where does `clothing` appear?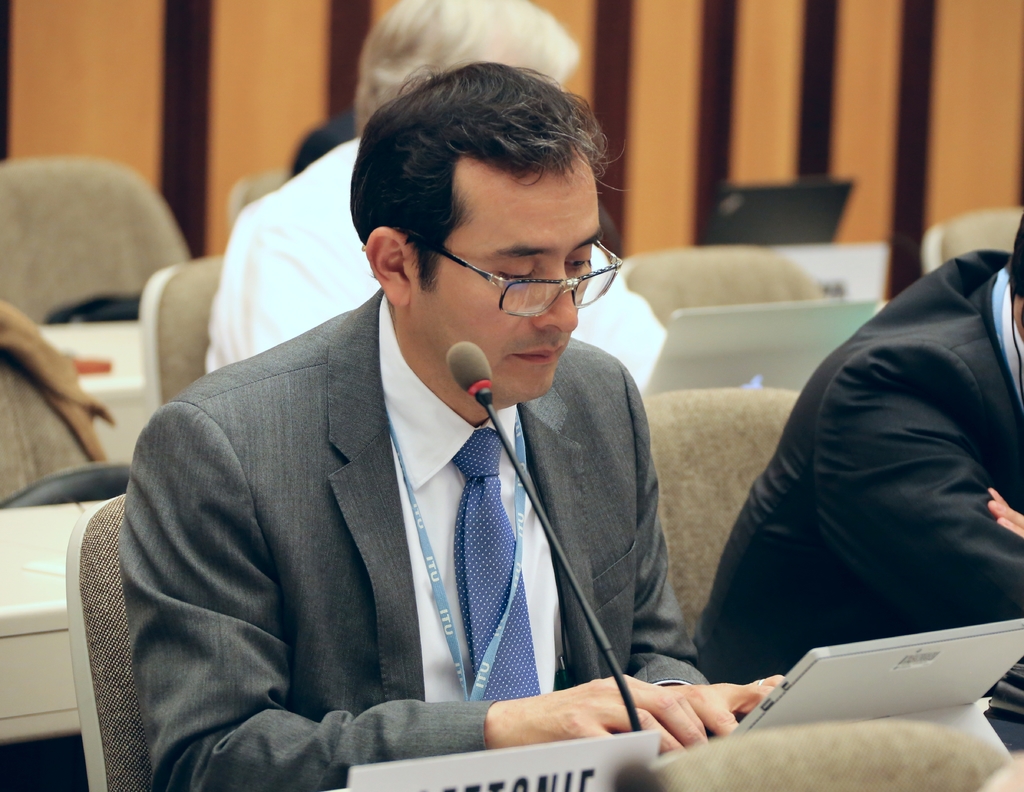
Appears at [115,278,705,791].
